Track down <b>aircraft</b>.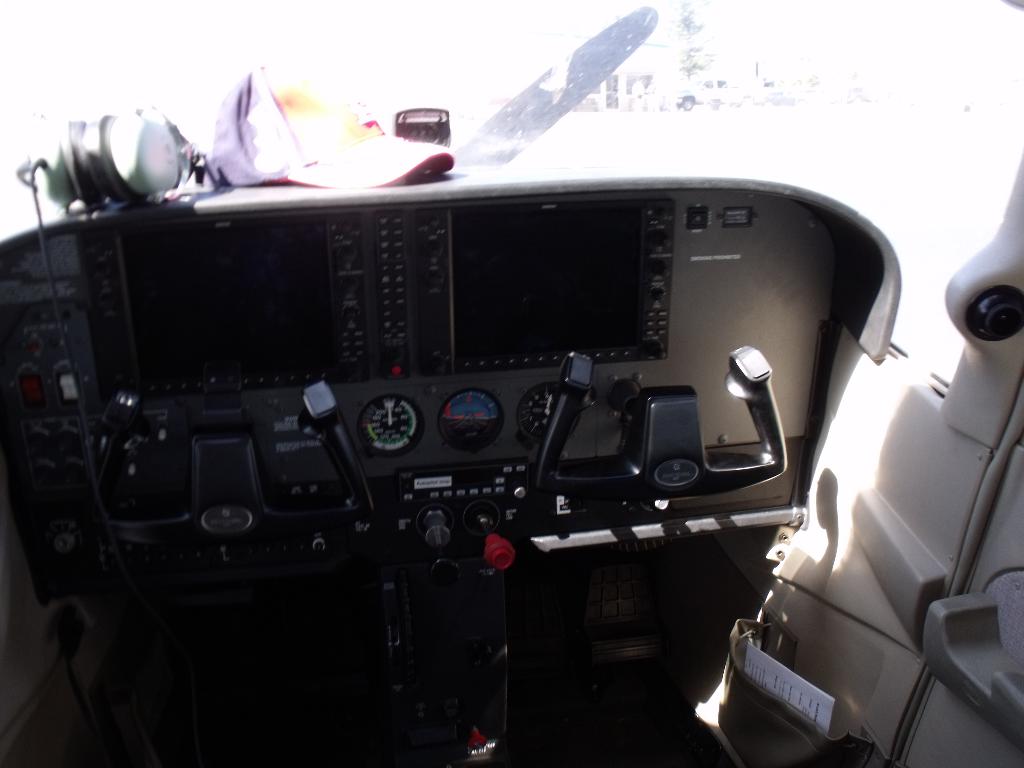
Tracked to 0 0 1023 764.
